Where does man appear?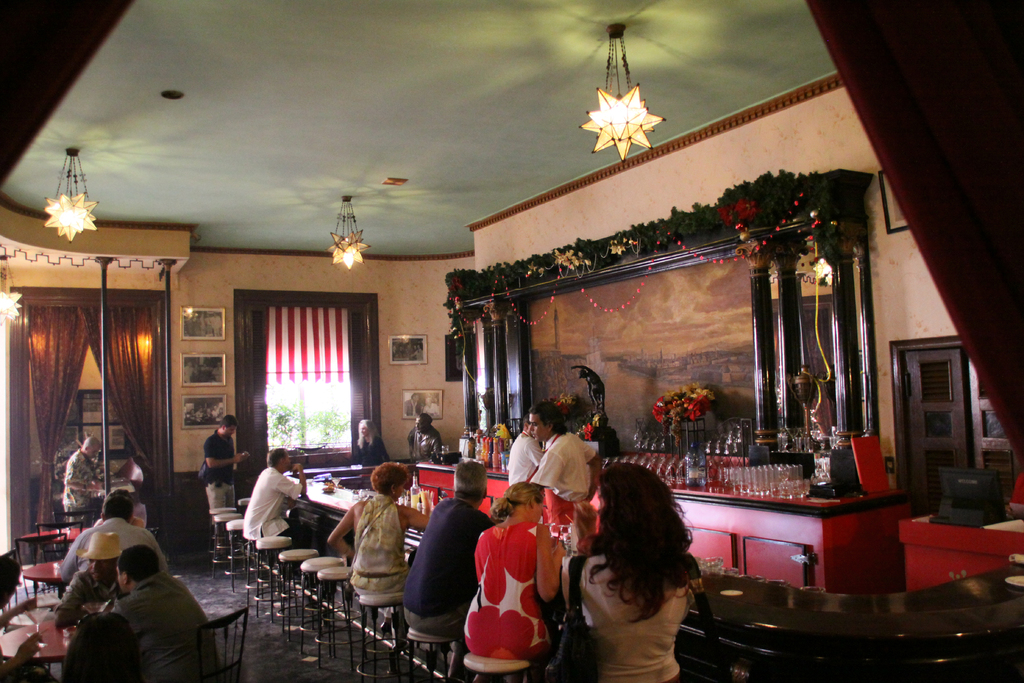
Appears at (200, 412, 260, 526).
